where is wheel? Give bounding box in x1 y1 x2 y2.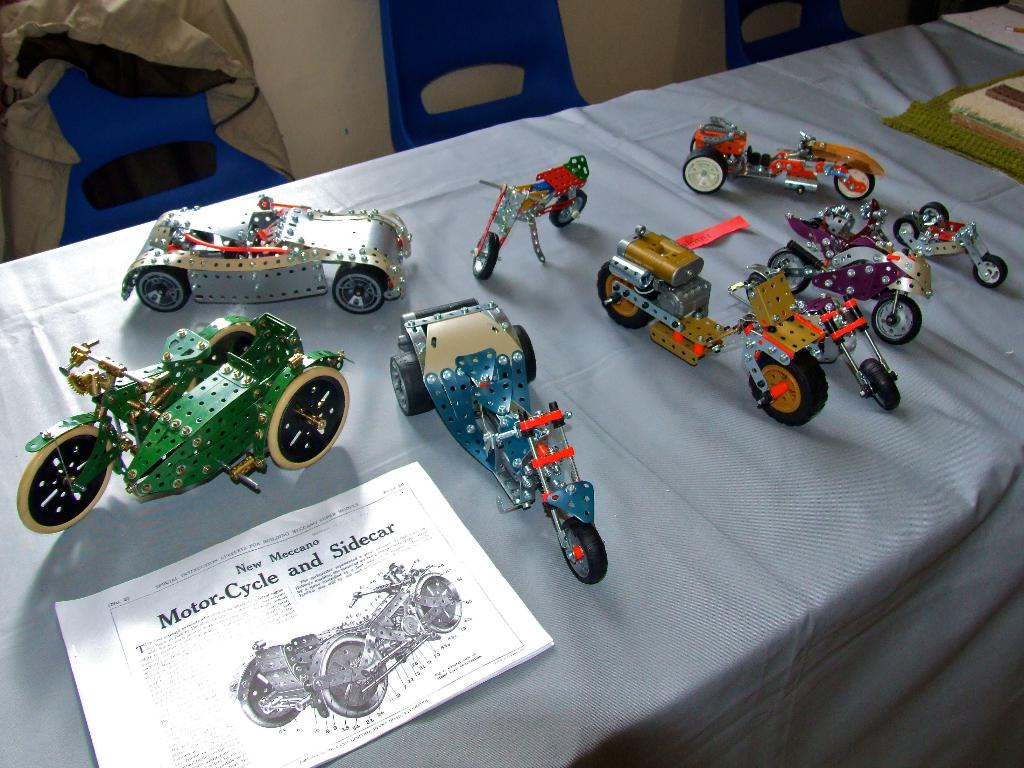
513 322 538 384.
